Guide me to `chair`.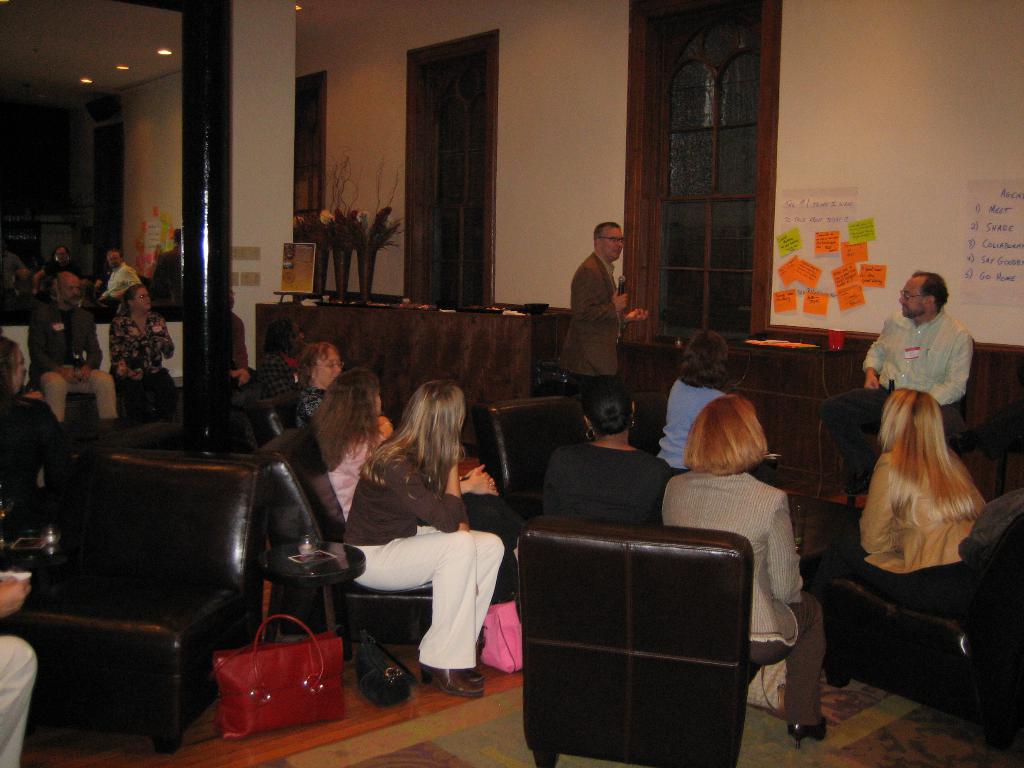
Guidance: <bbox>29, 348, 107, 436</bbox>.
